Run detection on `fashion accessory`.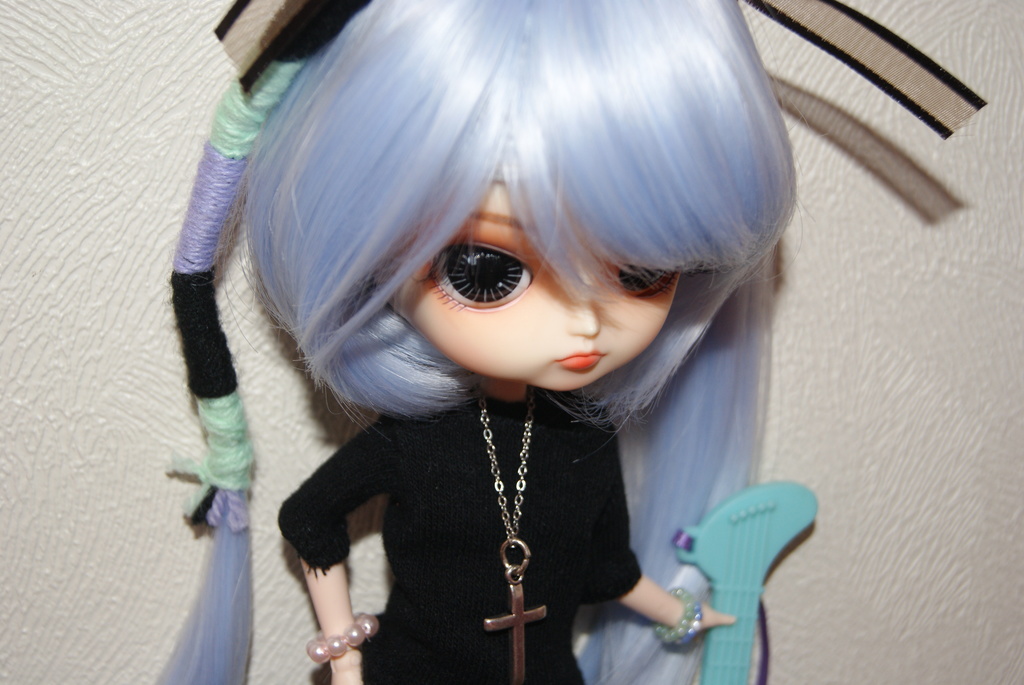
Result: (left=647, top=601, right=707, bottom=653).
